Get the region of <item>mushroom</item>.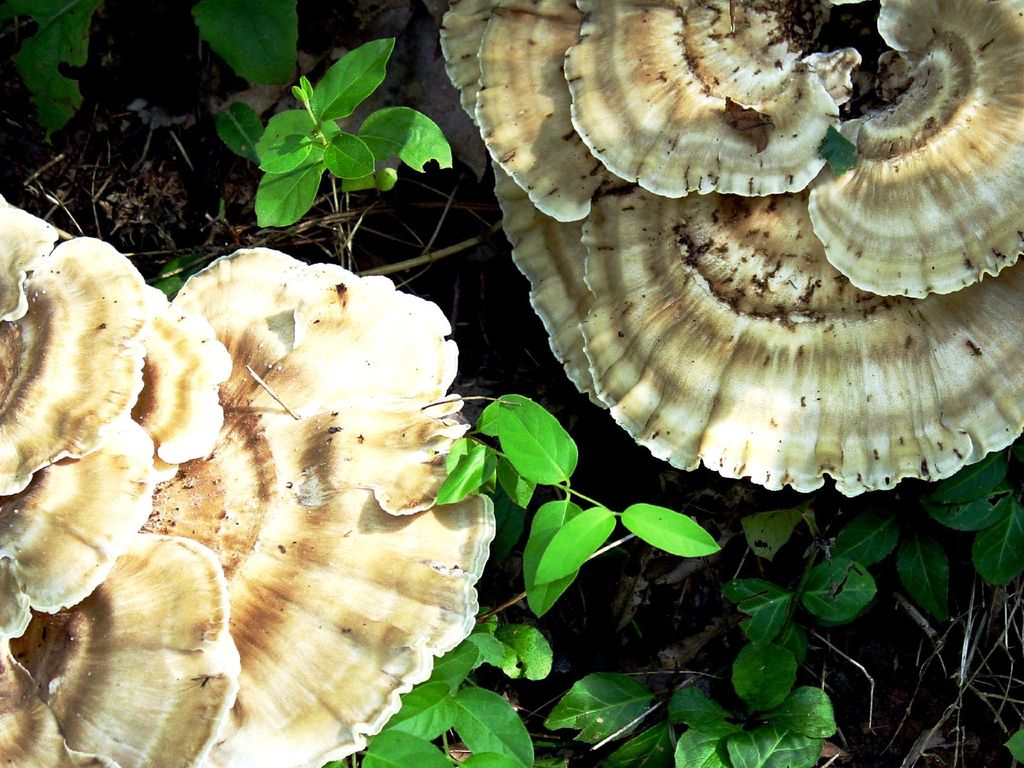
[439,0,1023,499].
